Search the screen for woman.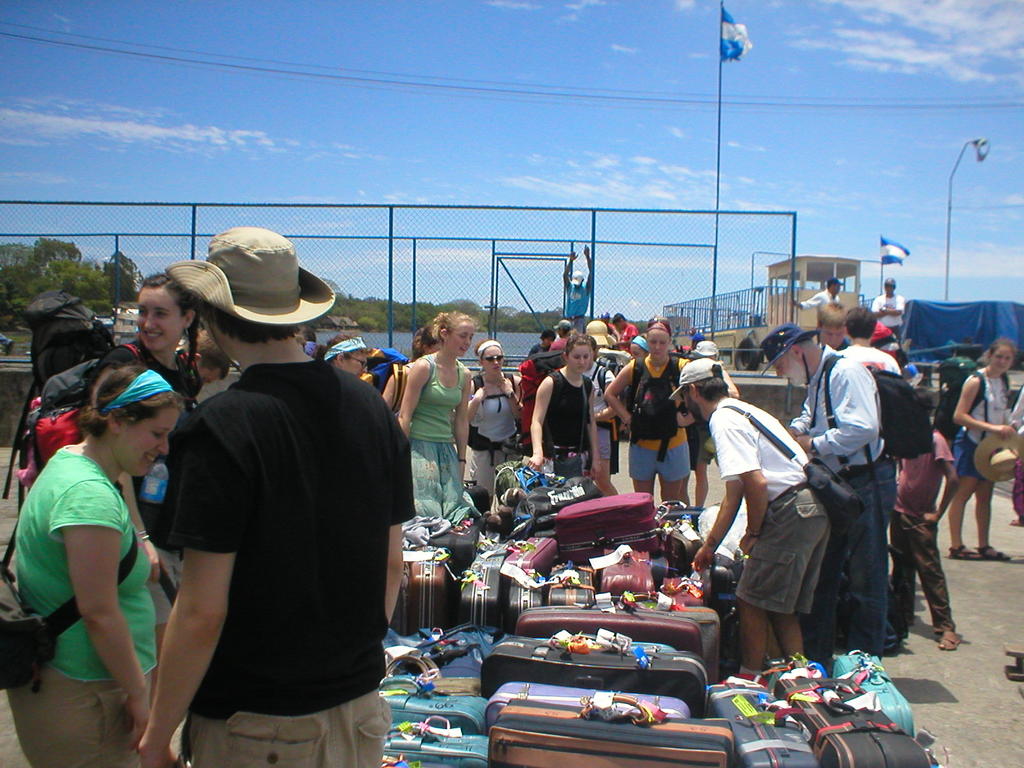
Found at {"x1": 685, "y1": 335, "x2": 749, "y2": 514}.
